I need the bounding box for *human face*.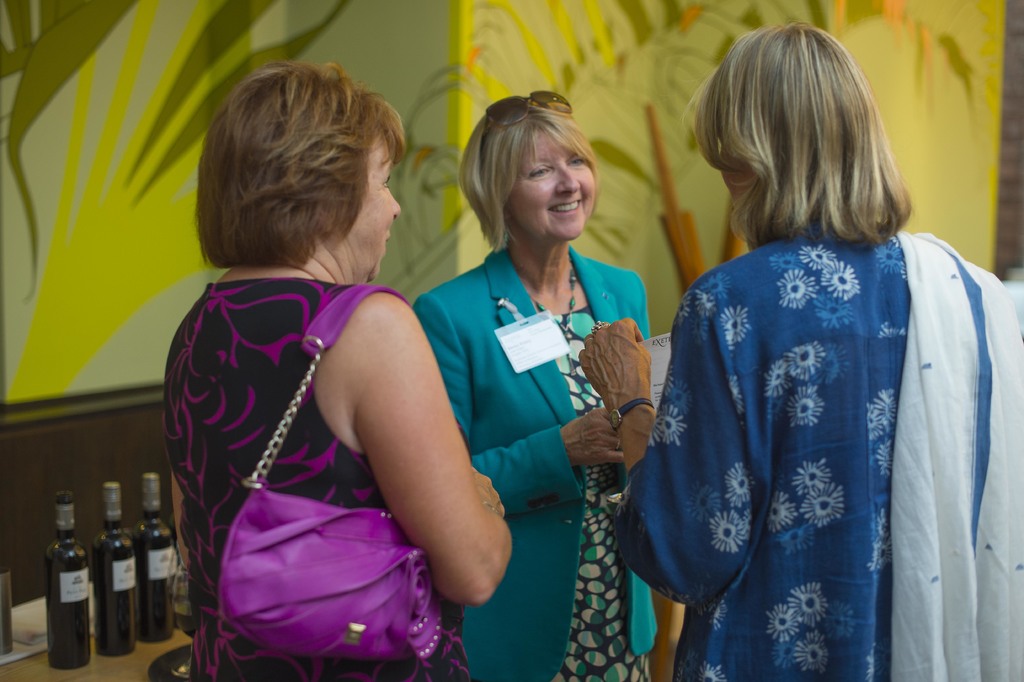
Here it is: (left=353, top=126, right=404, bottom=281).
